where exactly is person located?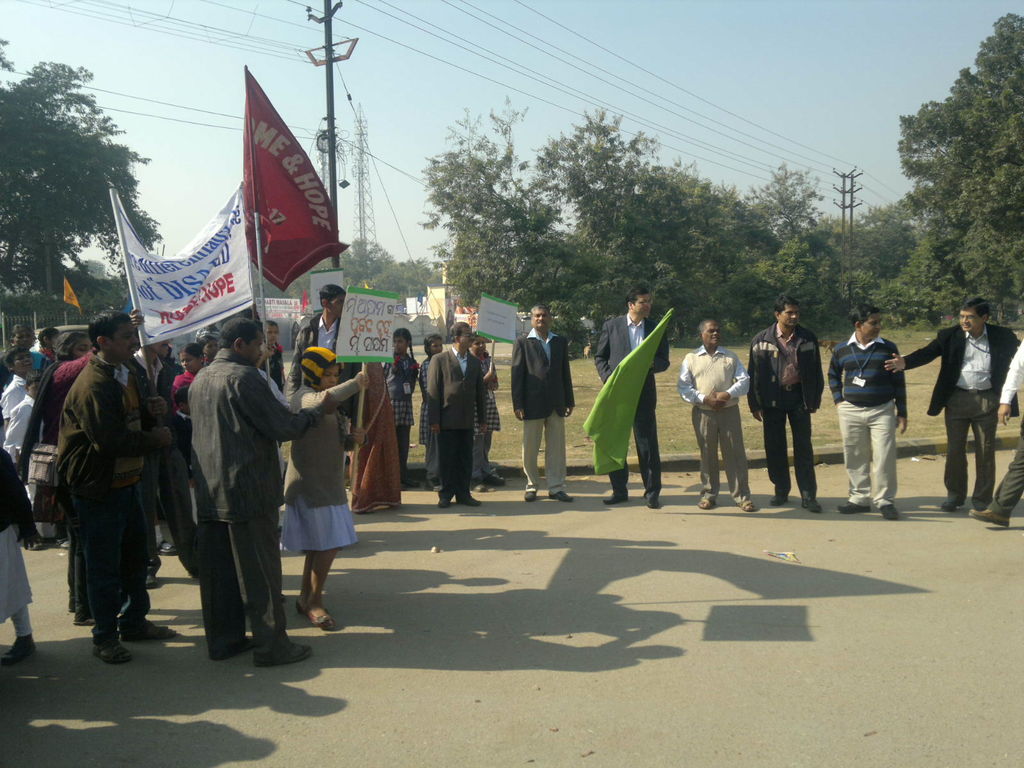
Its bounding box is {"x1": 469, "y1": 338, "x2": 505, "y2": 498}.
